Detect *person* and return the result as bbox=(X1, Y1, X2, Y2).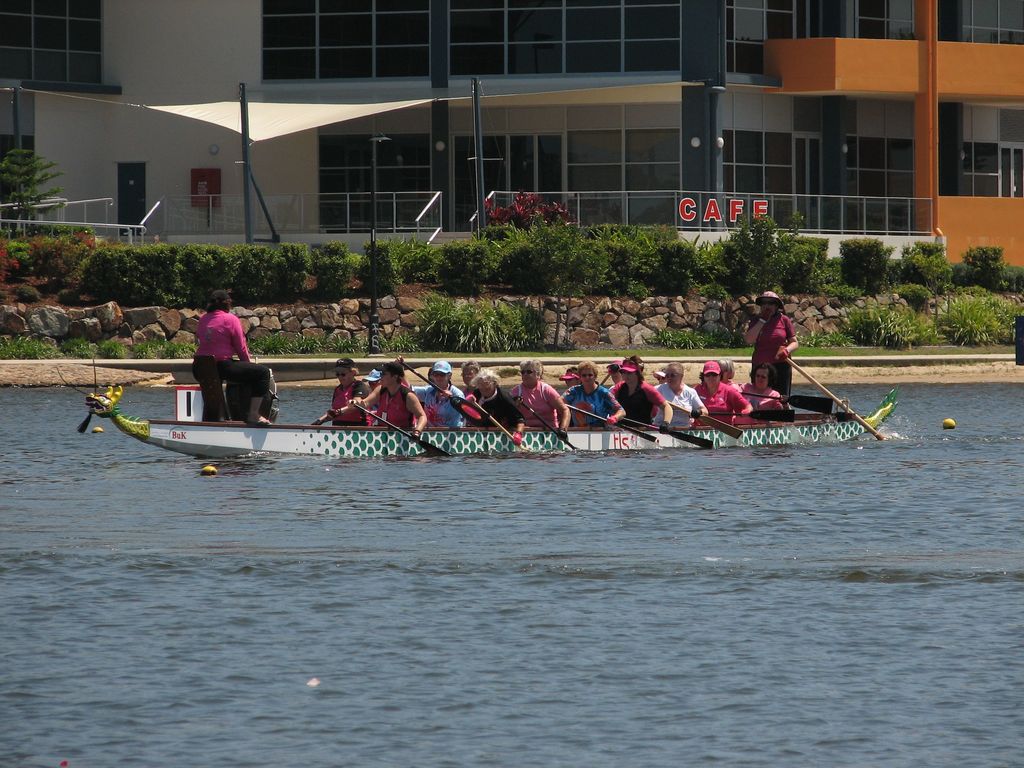
bbox=(718, 359, 735, 384).
